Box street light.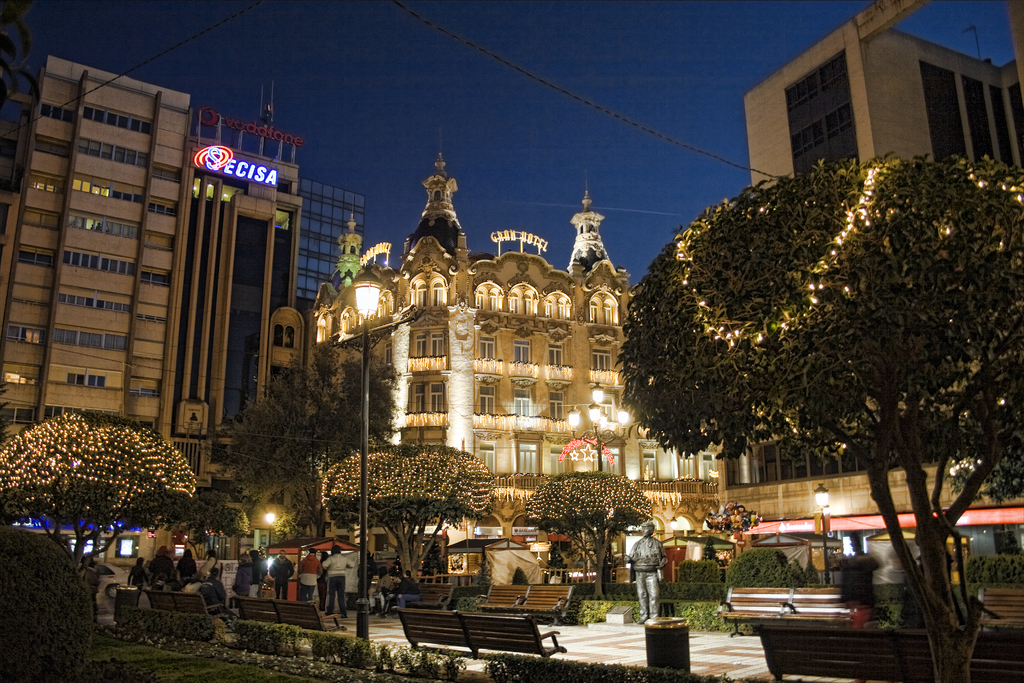
box=[563, 384, 628, 595].
